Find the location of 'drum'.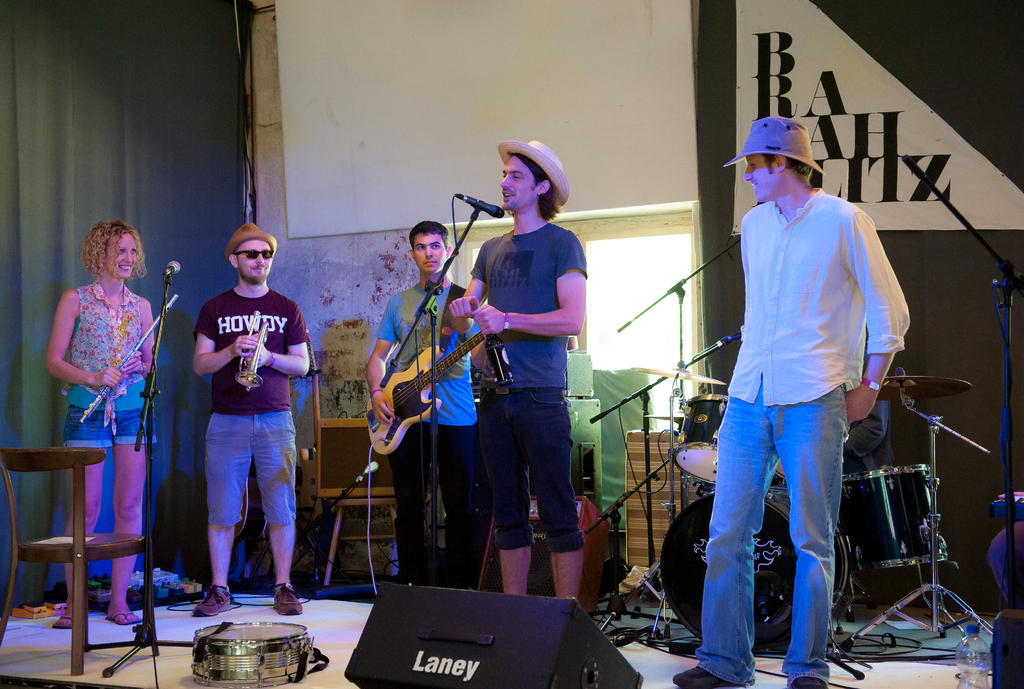
Location: 773, 460, 783, 478.
